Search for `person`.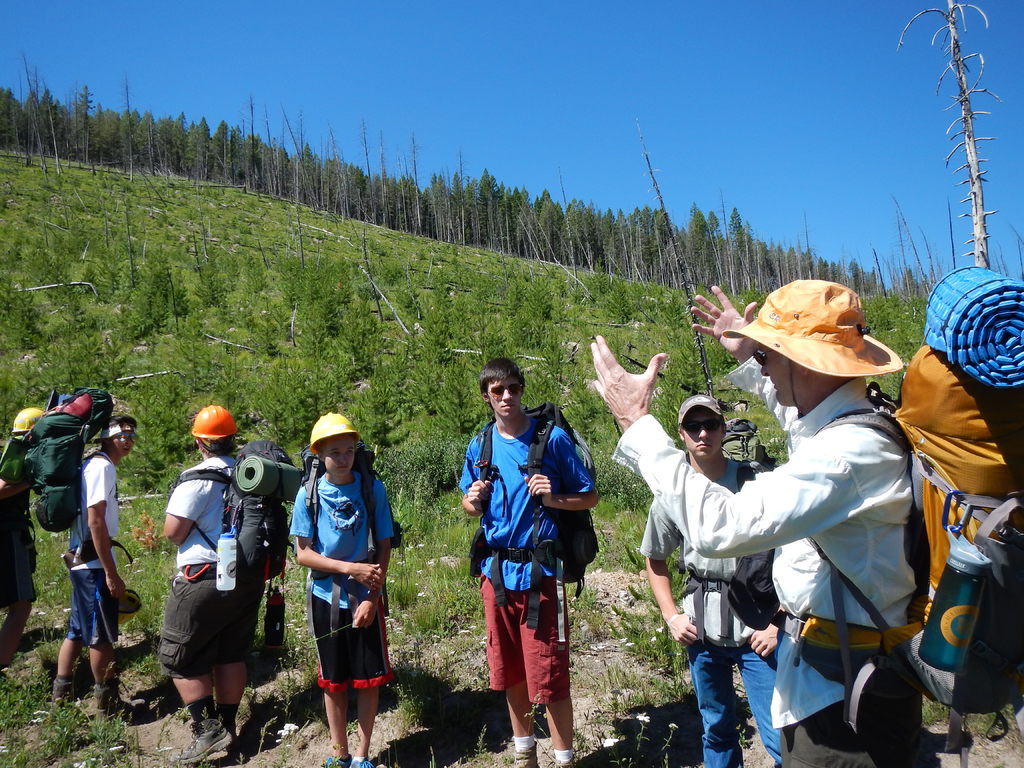
Found at {"x1": 157, "y1": 405, "x2": 266, "y2": 764}.
